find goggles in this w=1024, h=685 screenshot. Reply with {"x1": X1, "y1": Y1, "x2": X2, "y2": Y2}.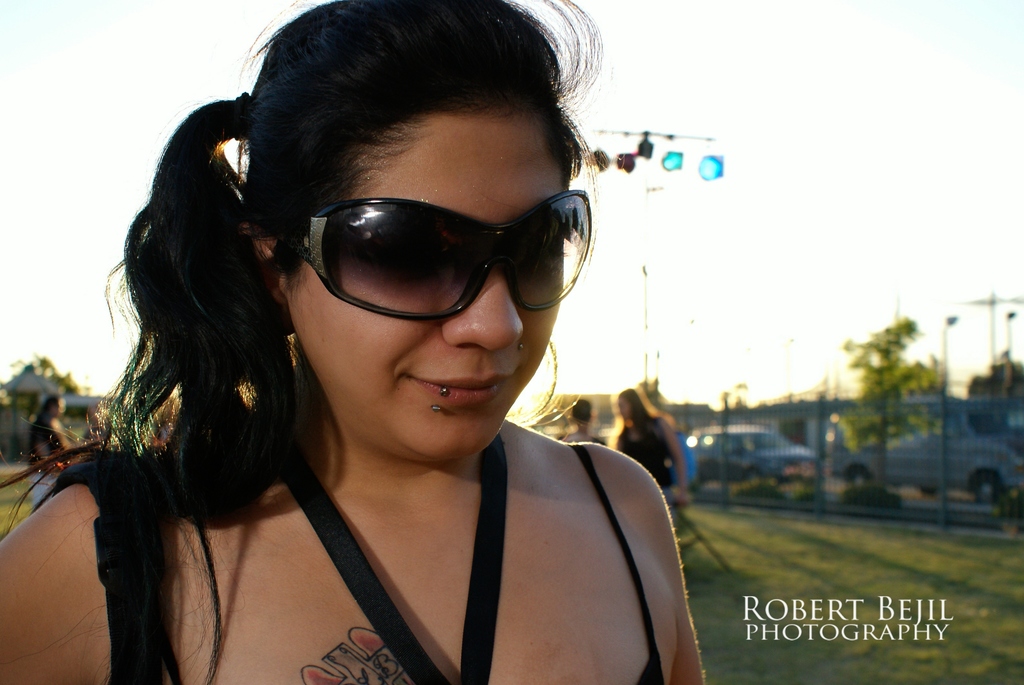
{"x1": 268, "y1": 170, "x2": 582, "y2": 328}.
